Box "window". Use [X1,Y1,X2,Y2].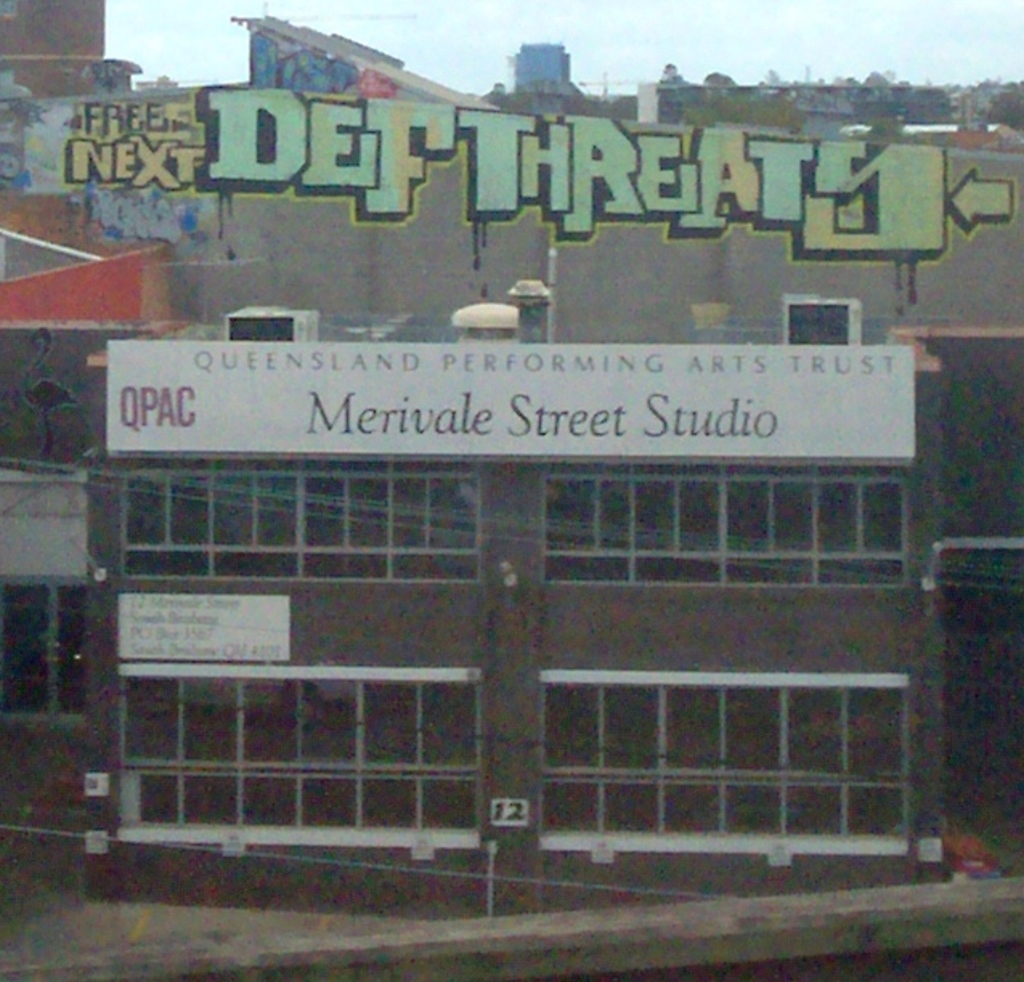
[0,581,138,727].
